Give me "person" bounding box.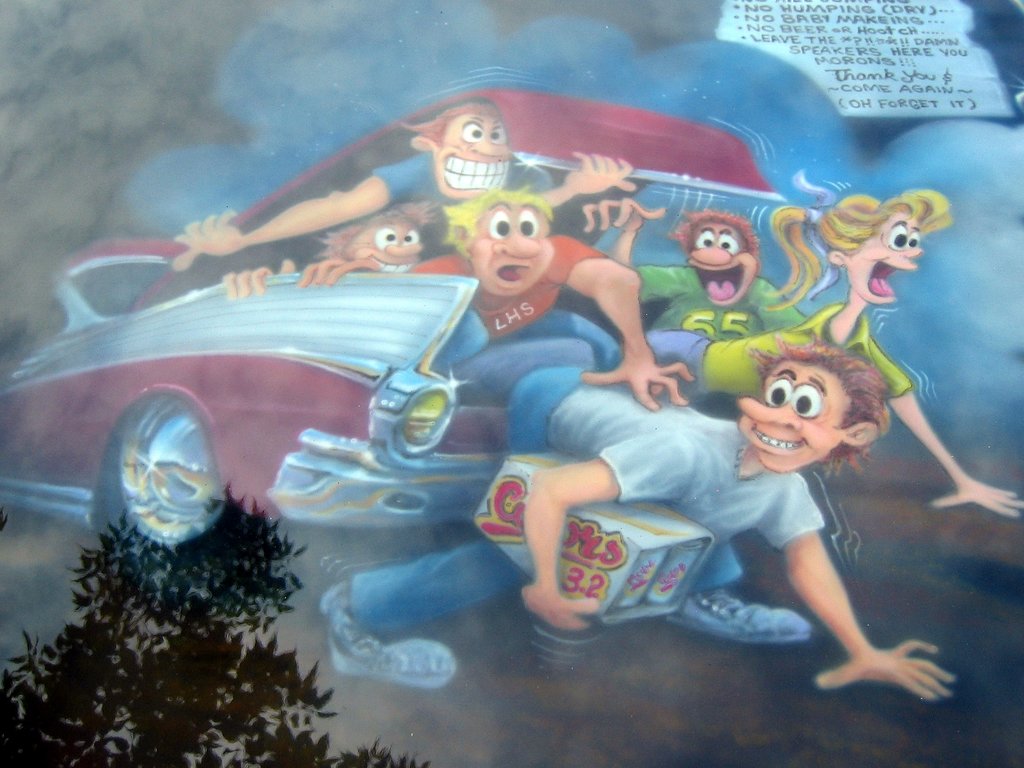
box=[321, 342, 924, 700].
